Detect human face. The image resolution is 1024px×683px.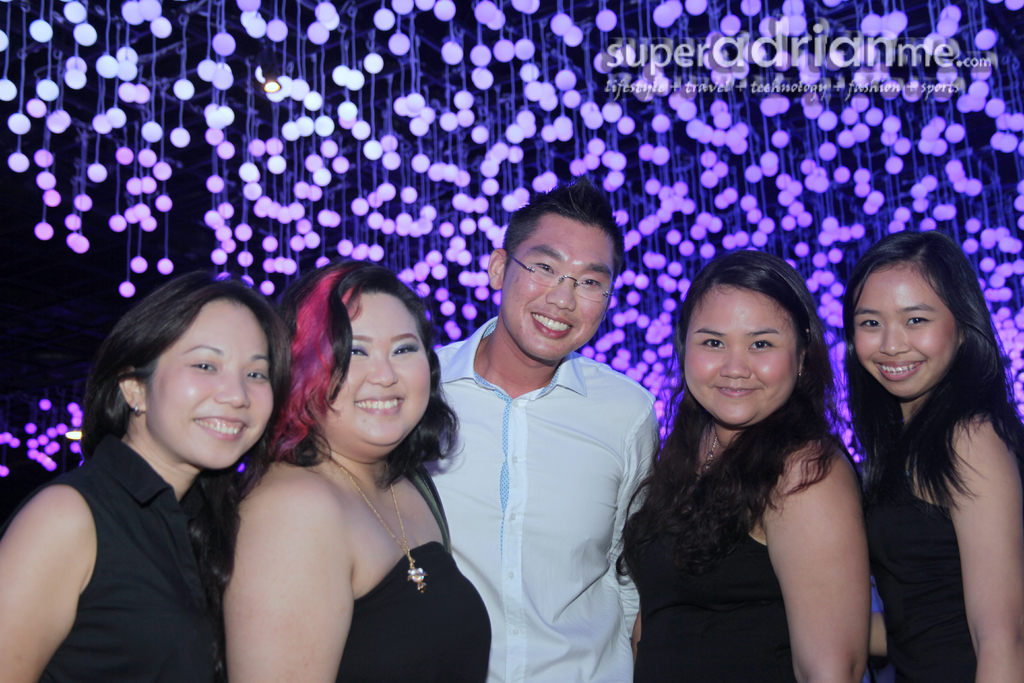
<bbox>503, 219, 611, 365</bbox>.
